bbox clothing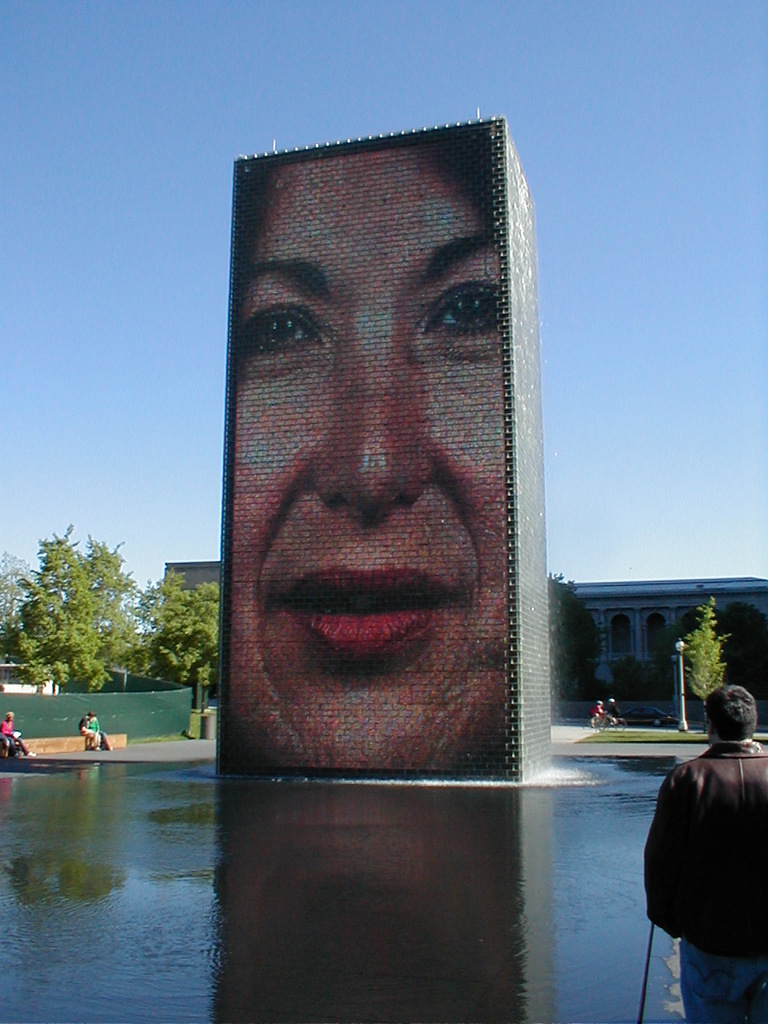
region(89, 722, 106, 751)
